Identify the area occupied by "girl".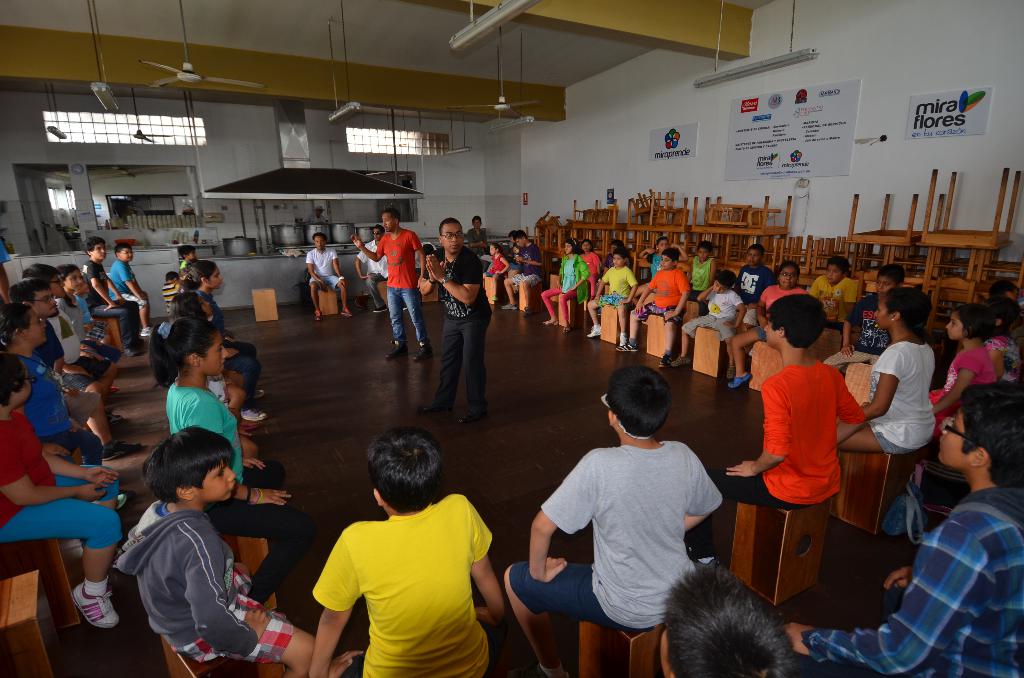
Area: 972 291 1023 383.
